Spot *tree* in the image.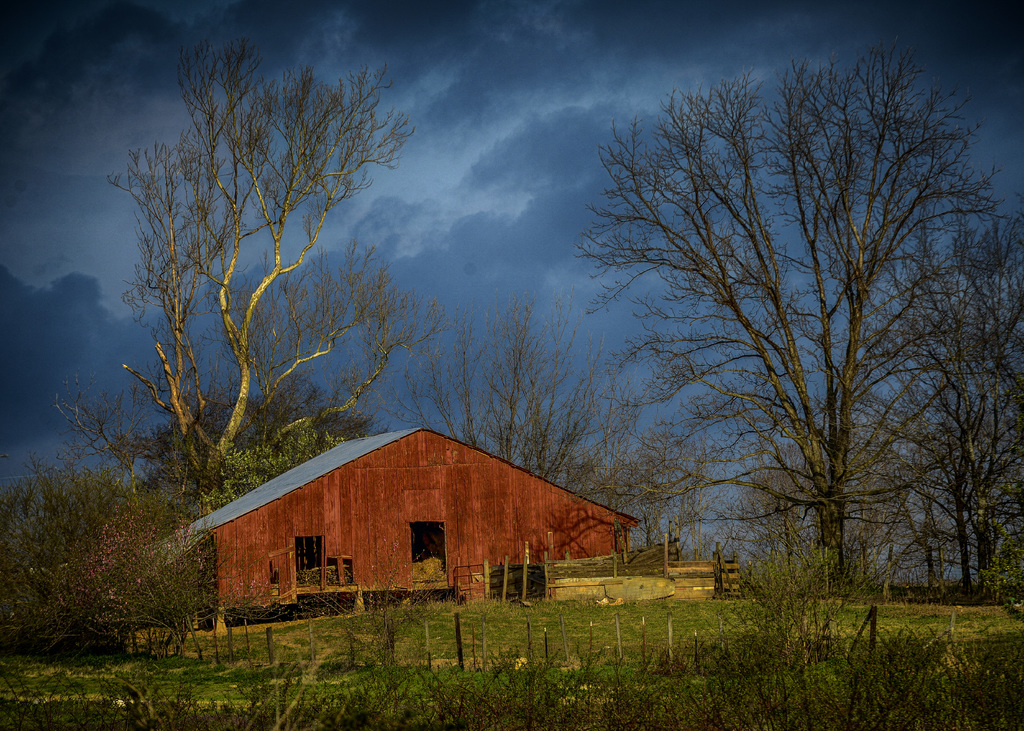
*tree* found at rect(862, 198, 1023, 603).
